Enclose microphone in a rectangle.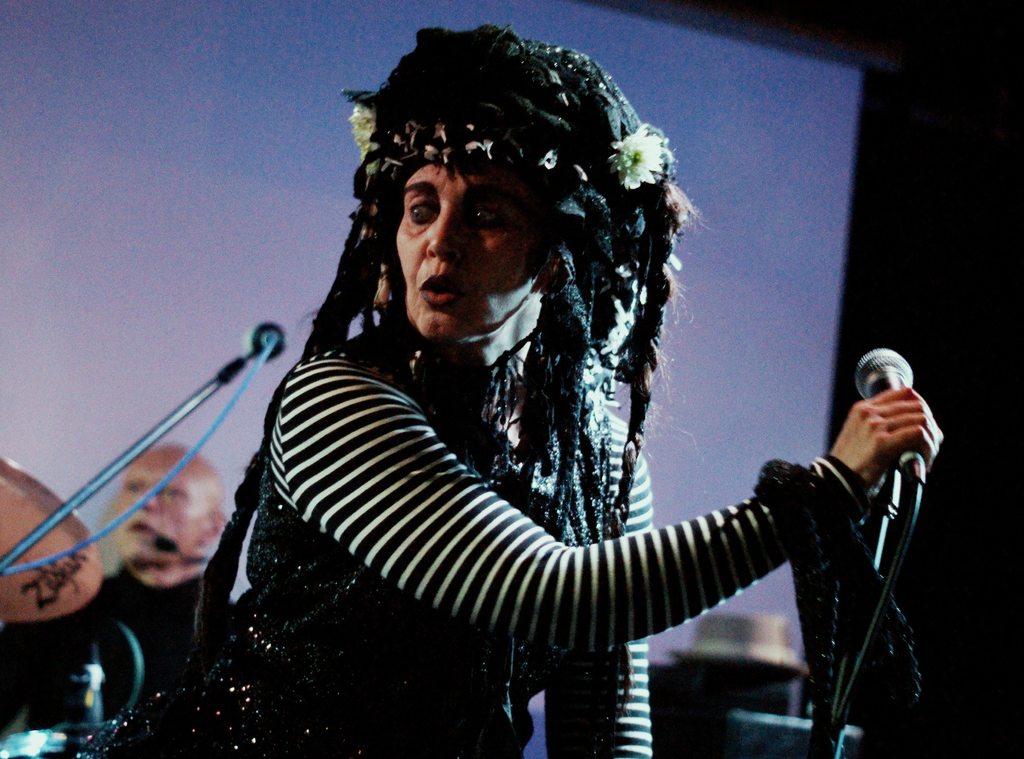
(left=244, top=321, right=290, bottom=363).
